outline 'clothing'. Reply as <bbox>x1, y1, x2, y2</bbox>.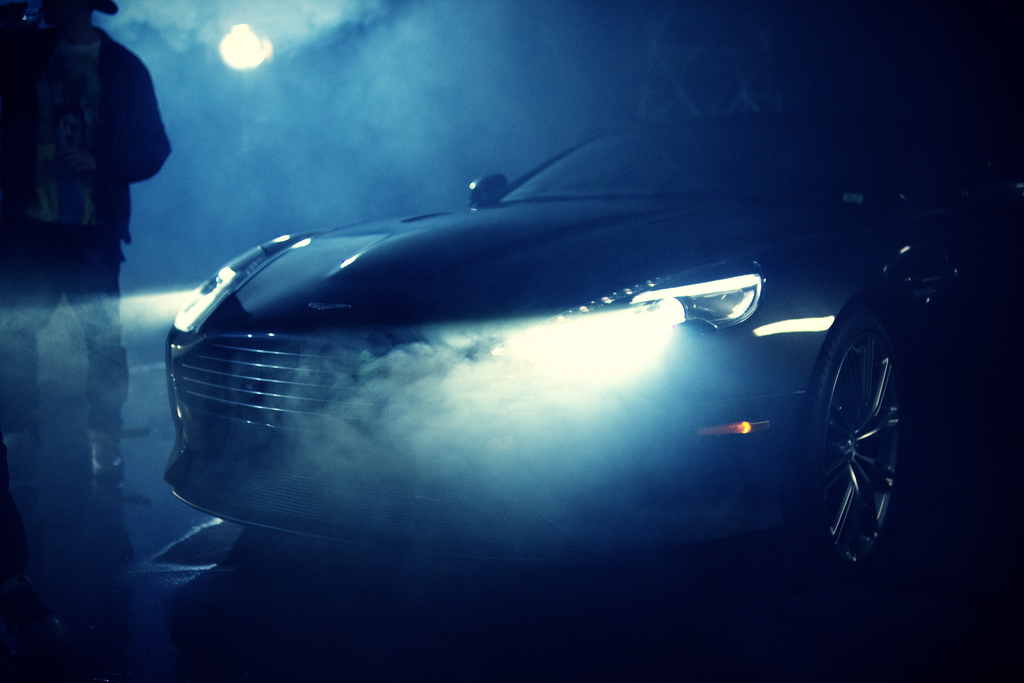
<bbox>0, 30, 178, 420</bbox>.
